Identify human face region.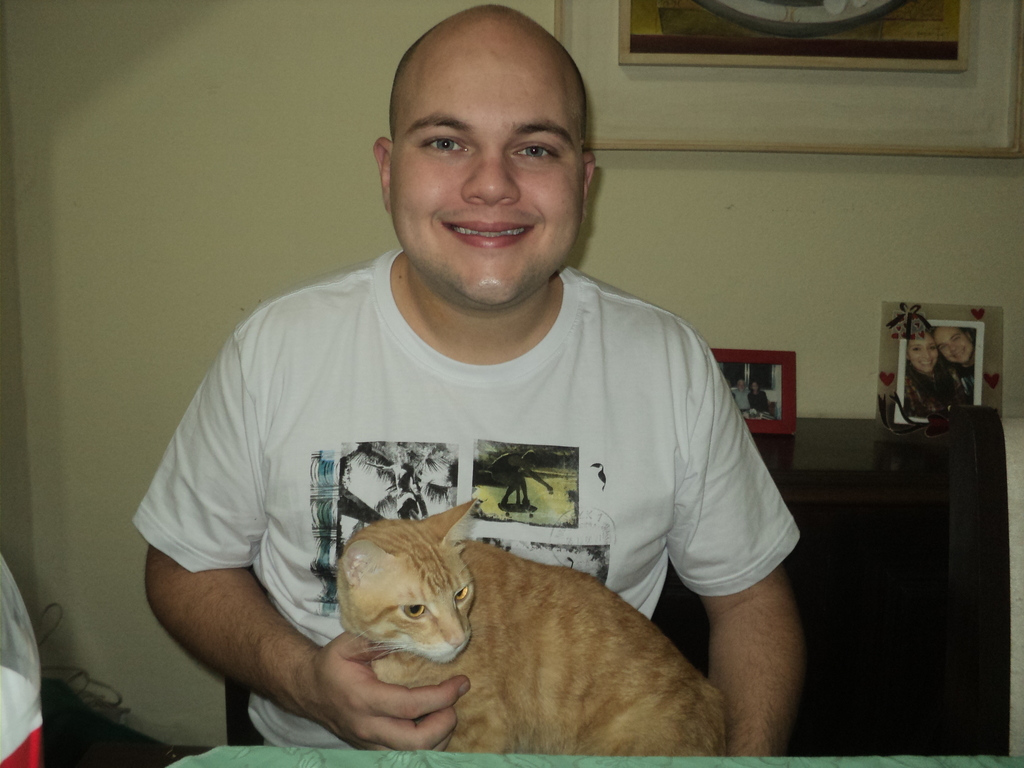
Region: Rect(386, 32, 583, 303).
